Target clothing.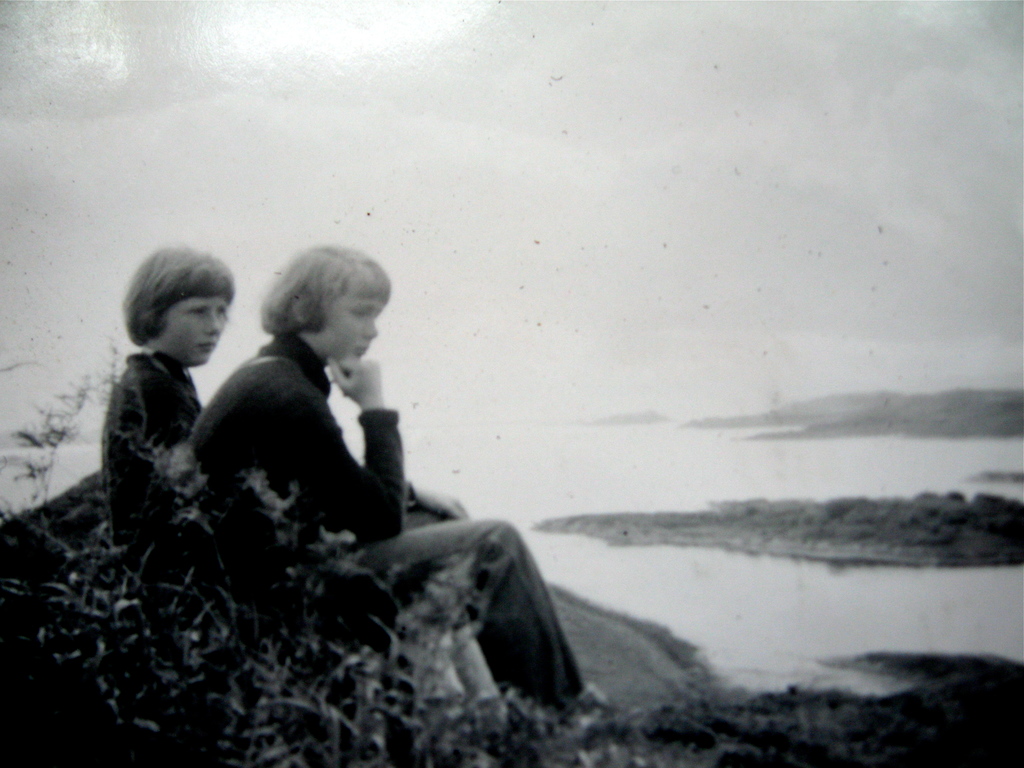
Target region: BBox(182, 324, 595, 723).
